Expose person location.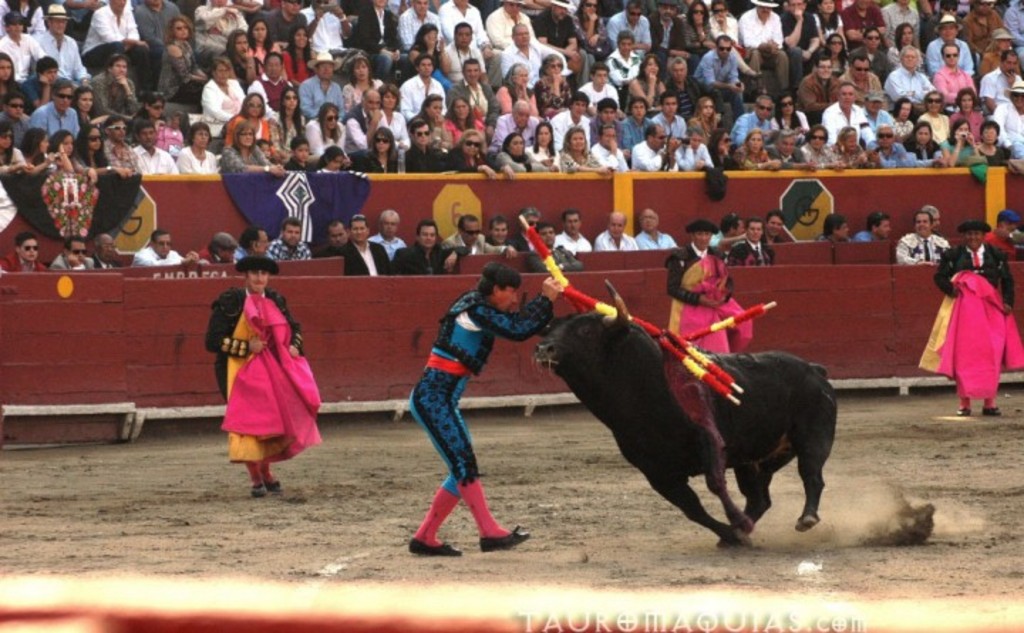
Exposed at left=36, top=55, right=64, bottom=107.
